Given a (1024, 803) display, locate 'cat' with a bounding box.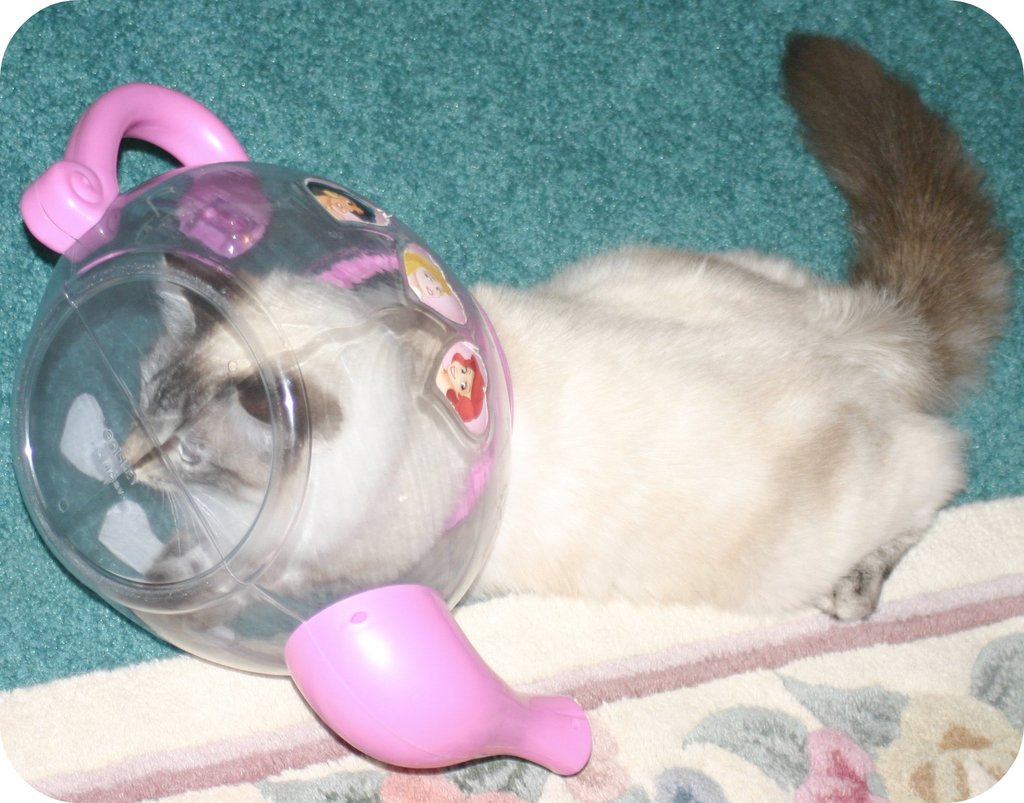
Located: <box>122,28,1021,619</box>.
